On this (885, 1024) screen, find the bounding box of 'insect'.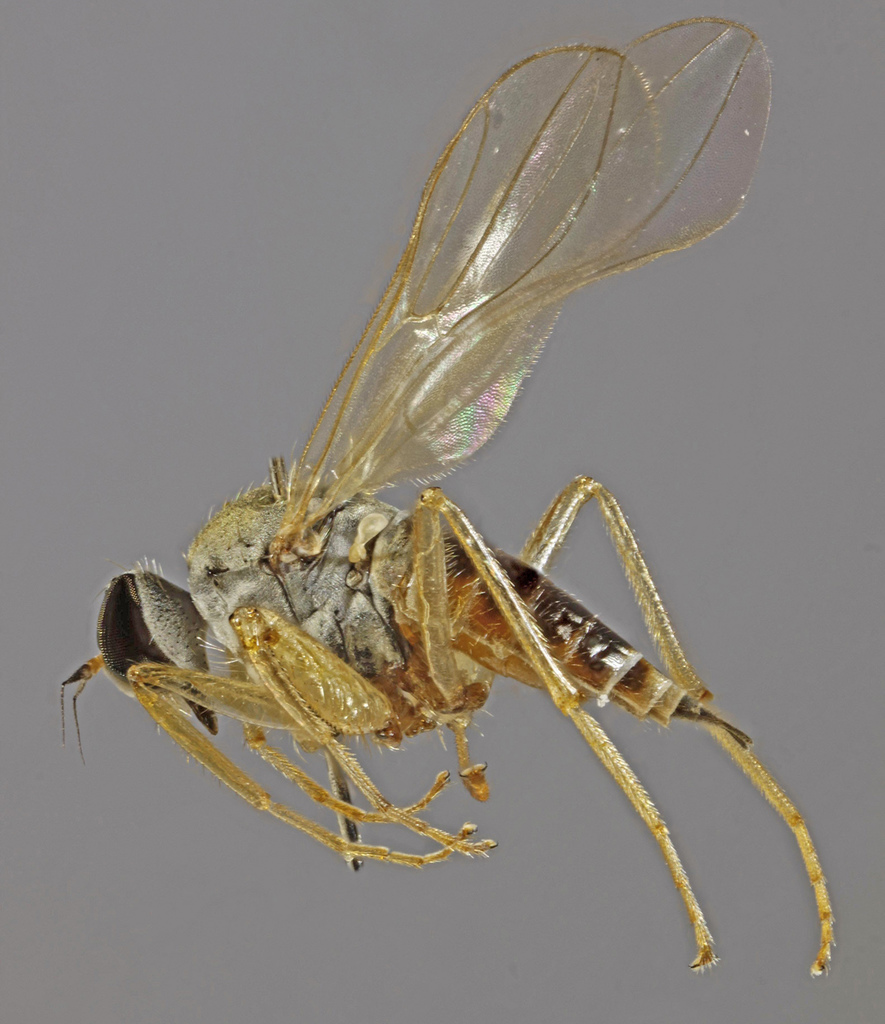
Bounding box: locate(63, 16, 839, 973).
